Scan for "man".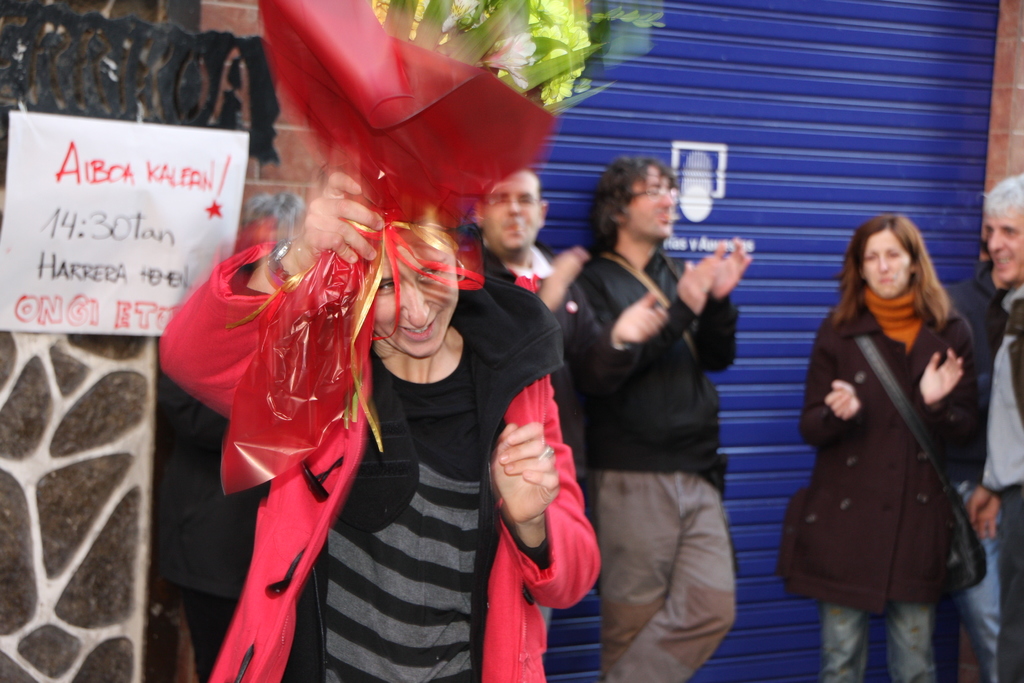
Scan result: left=965, top=173, right=1023, bottom=682.
